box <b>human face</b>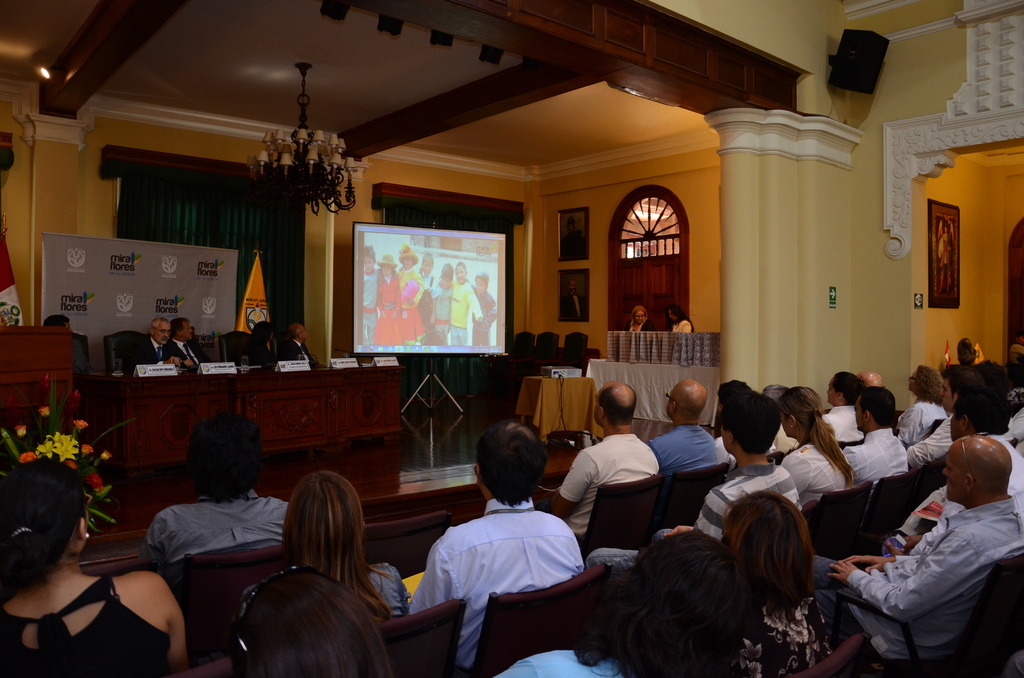
(x1=402, y1=256, x2=412, y2=268)
